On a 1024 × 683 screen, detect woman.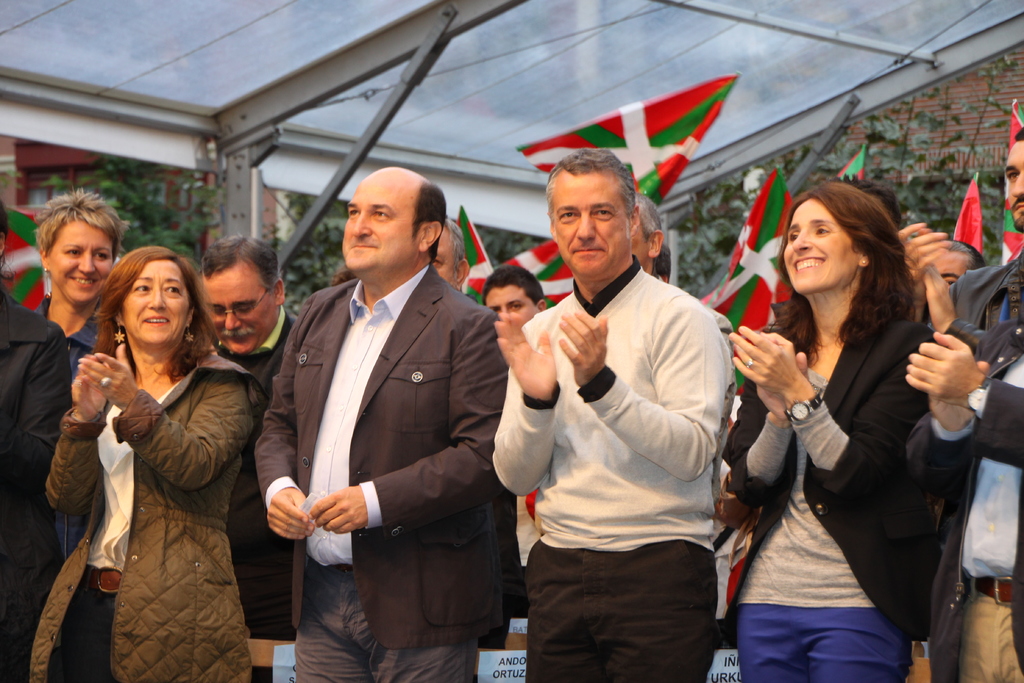
region(713, 179, 946, 682).
